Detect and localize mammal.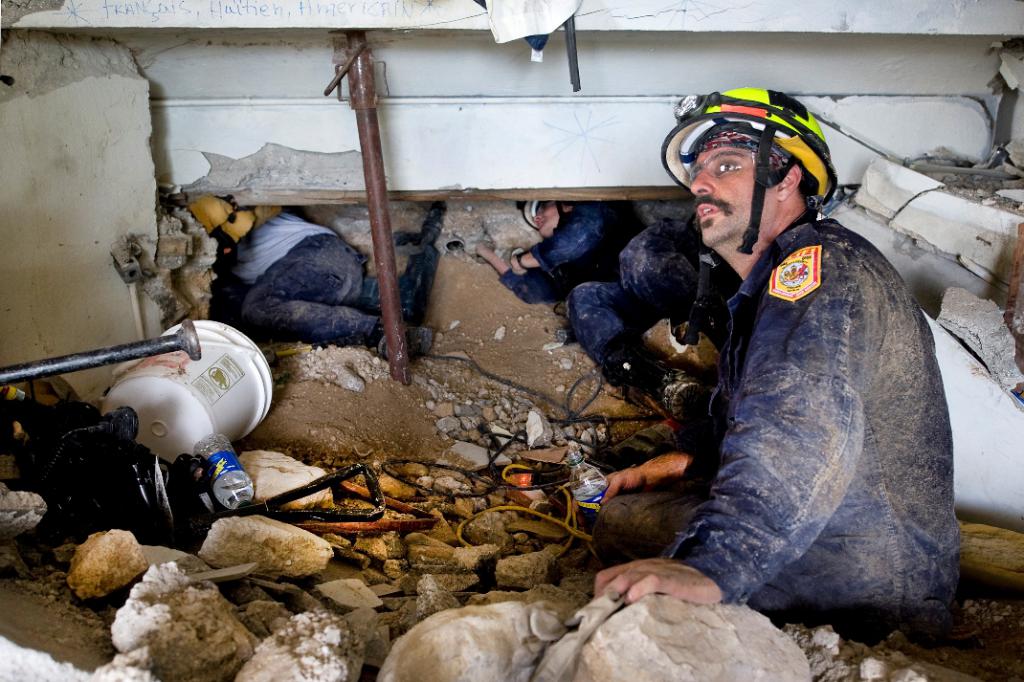
Localized at {"left": 180, "top": 203, "right": 431, "bottom": 364}.
